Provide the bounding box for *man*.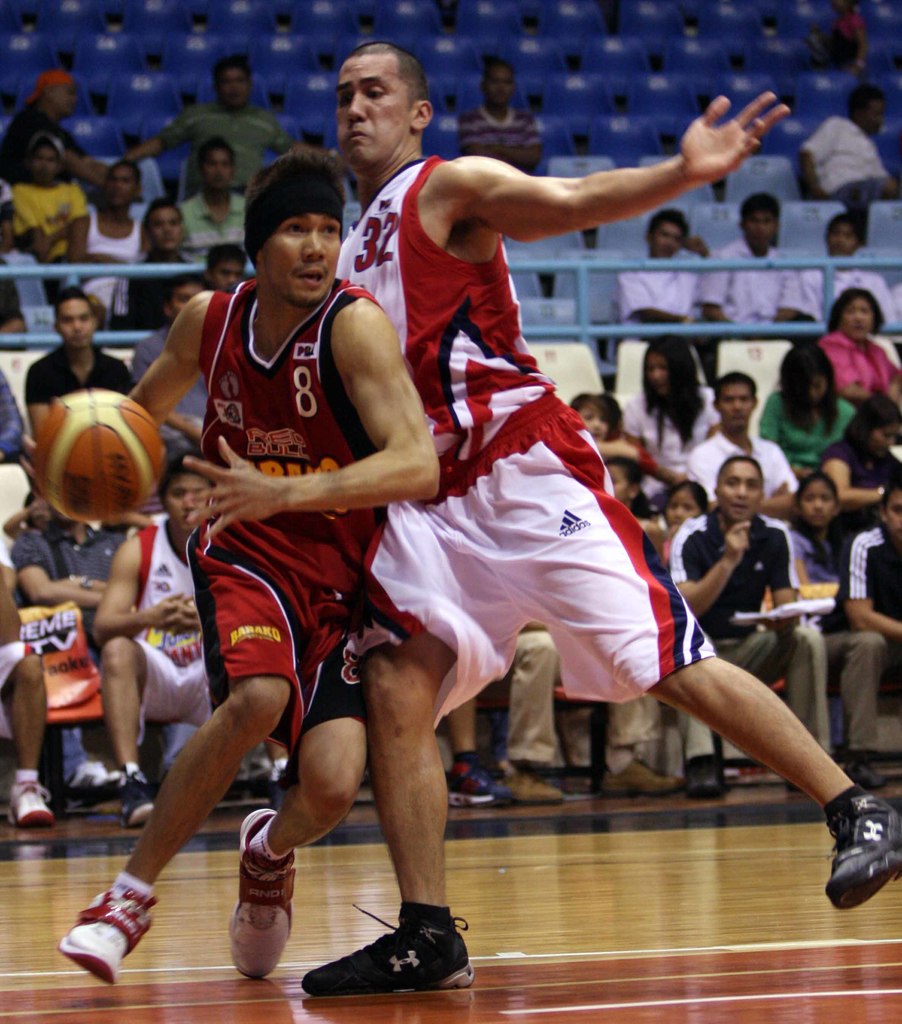
x1=21 y1=147 x2=436 y2=990.
